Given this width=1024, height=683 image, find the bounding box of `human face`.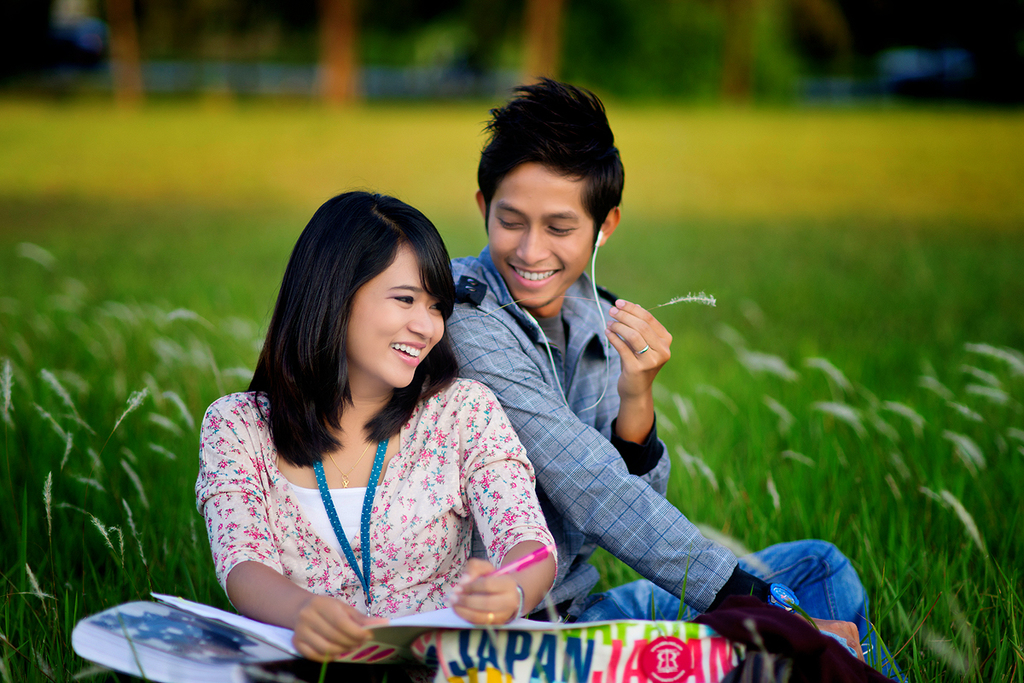
(left=486, top=161, right=597, bottom=306).
